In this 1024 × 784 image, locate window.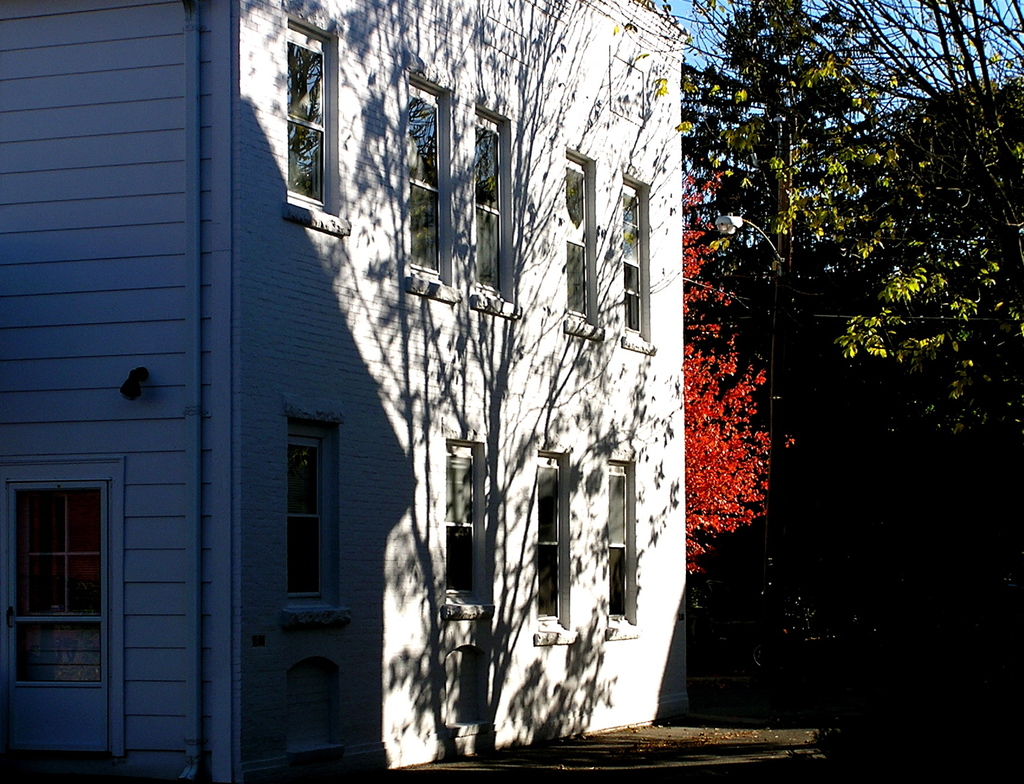
Bounding box: x1=445 y1=440 x2=496 y2=613.
